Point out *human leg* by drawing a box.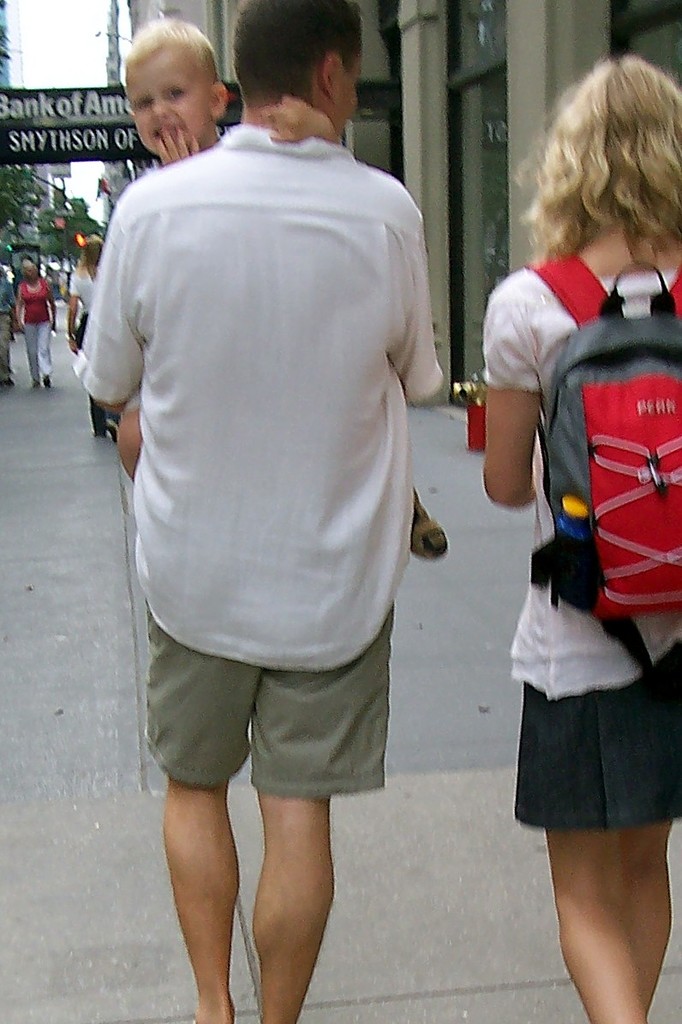
region(550, 831, 649, 1023).
